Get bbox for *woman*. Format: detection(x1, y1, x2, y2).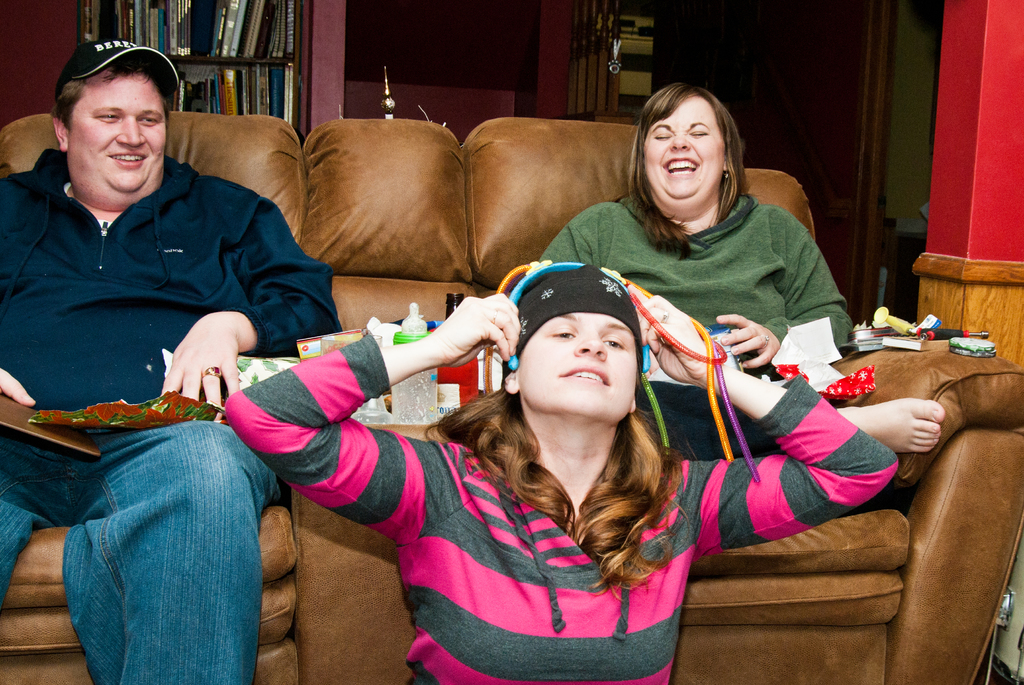
detection(541, 81, 943, 463).
